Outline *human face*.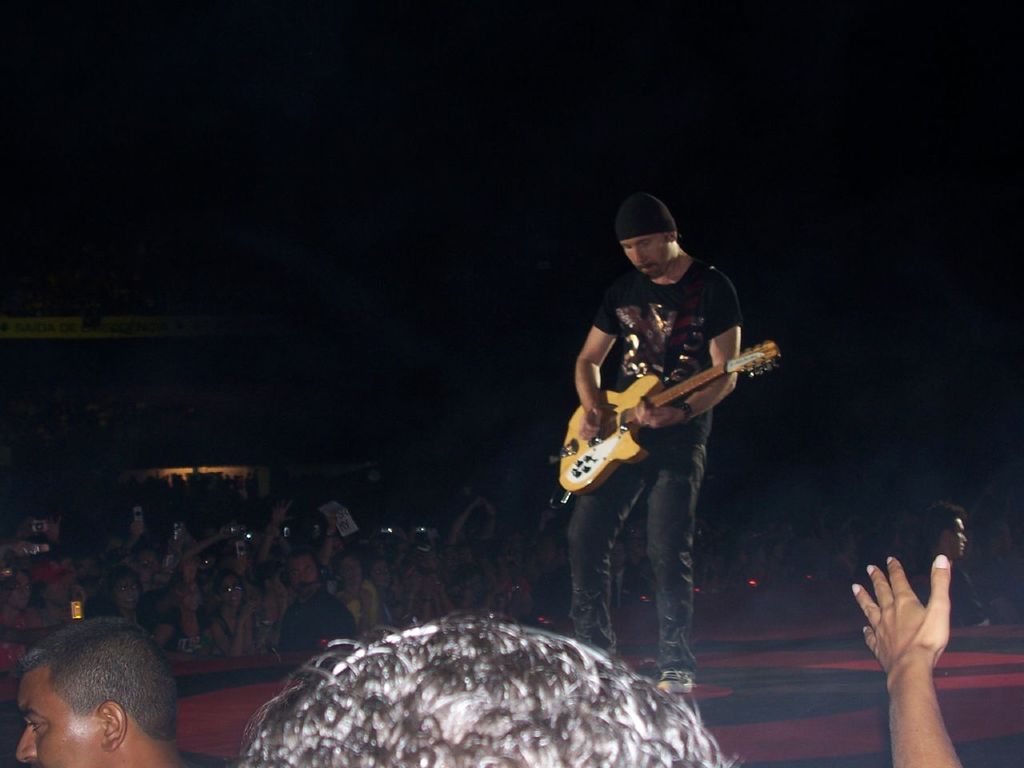
Outline: pyautogui.locateOnScreen(291, 559, 321, 597).
